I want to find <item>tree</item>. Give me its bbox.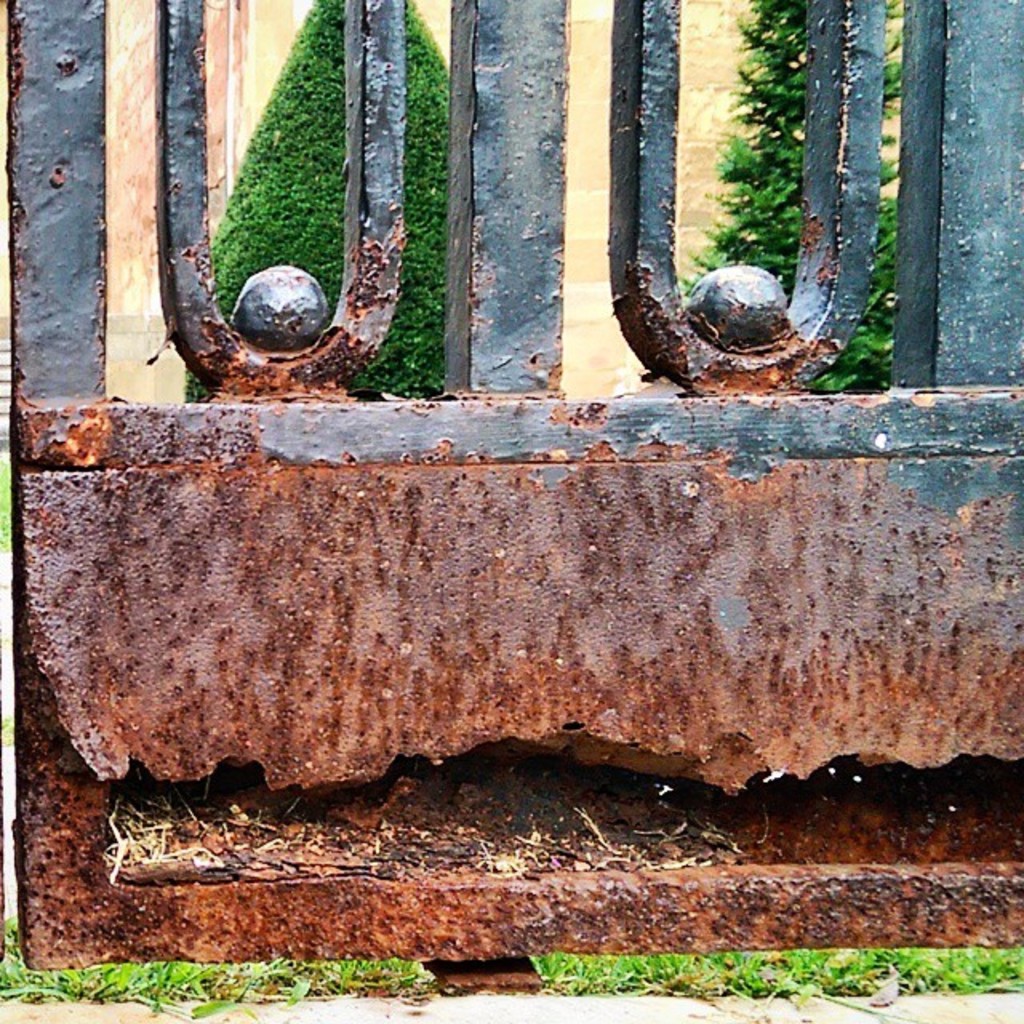
<region>678, 5, 904, 386</region>.
